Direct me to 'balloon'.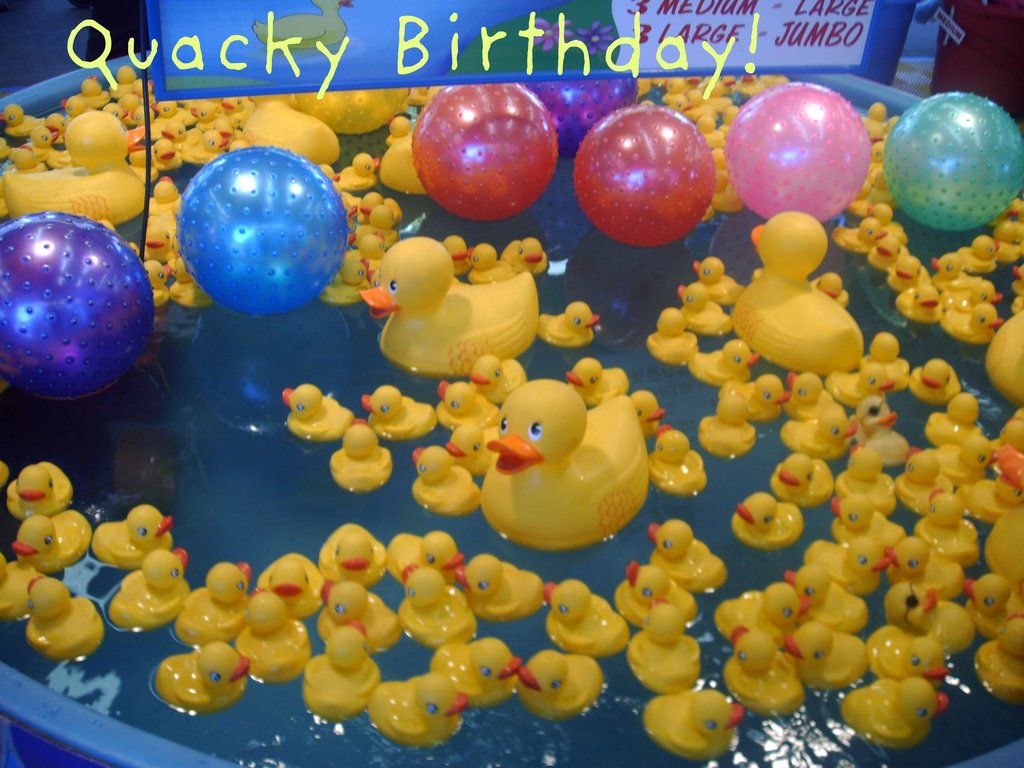
Direction: <region>520, 77, 639, 156</region>.
